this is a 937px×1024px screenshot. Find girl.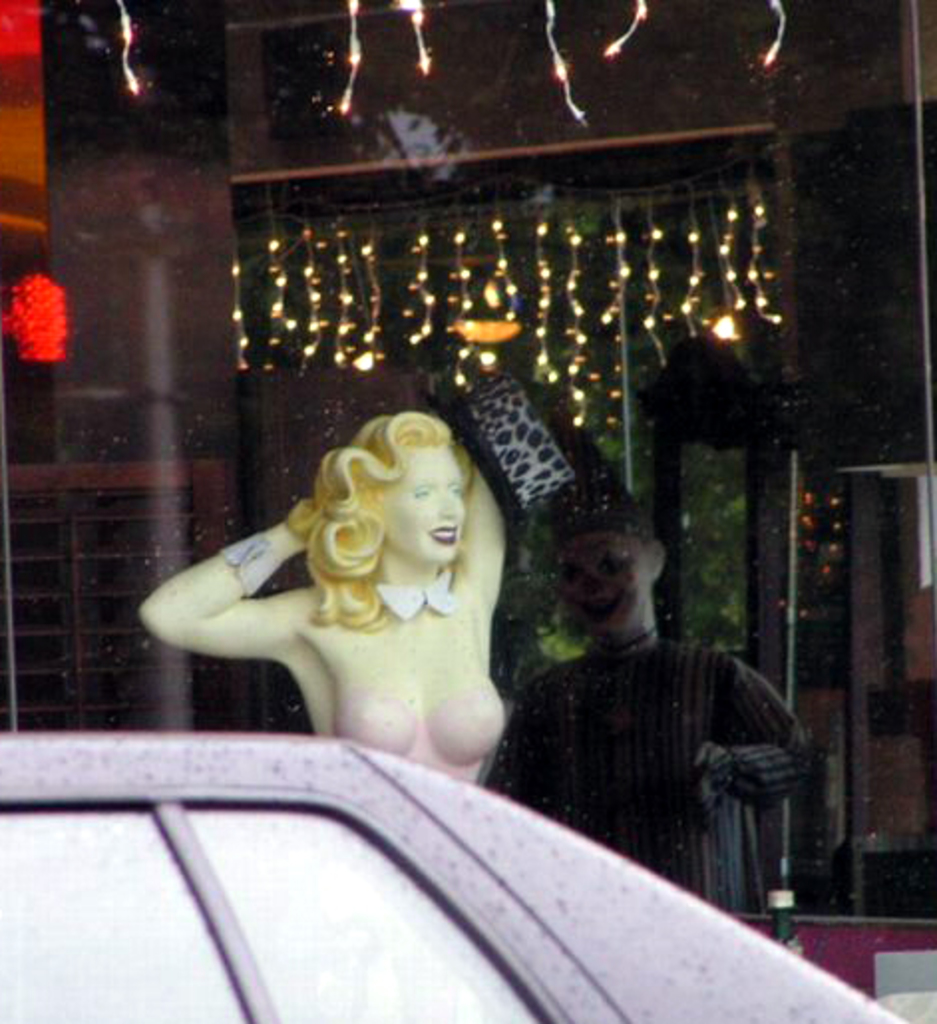
Bounding box: (139,414,505,787).
